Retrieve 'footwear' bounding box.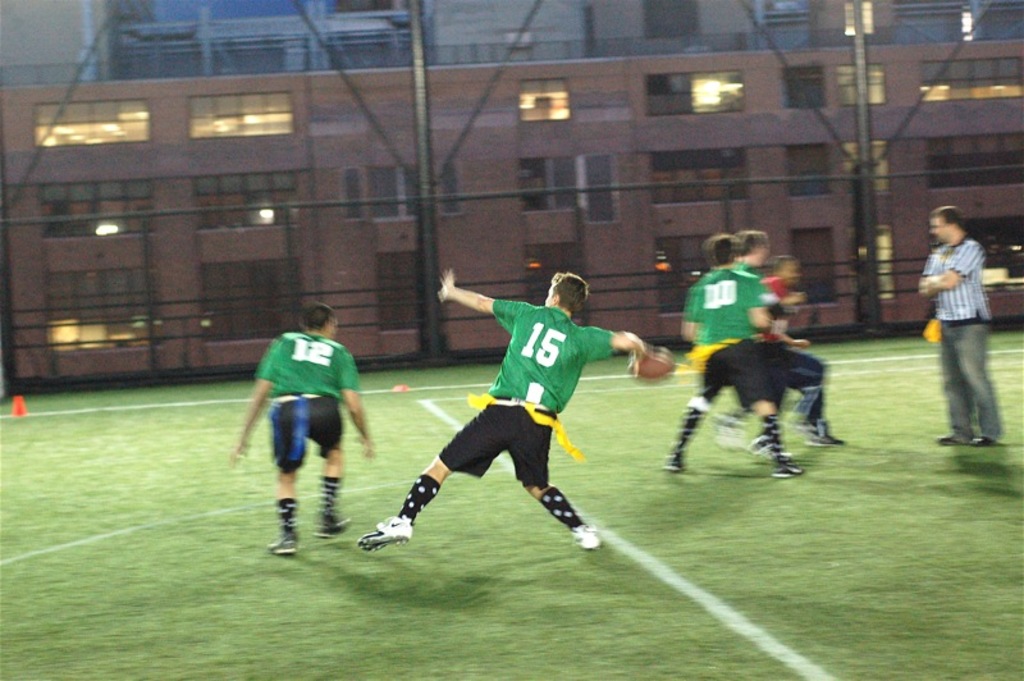
Bounding box: detection(931, 431, 963, 448).
